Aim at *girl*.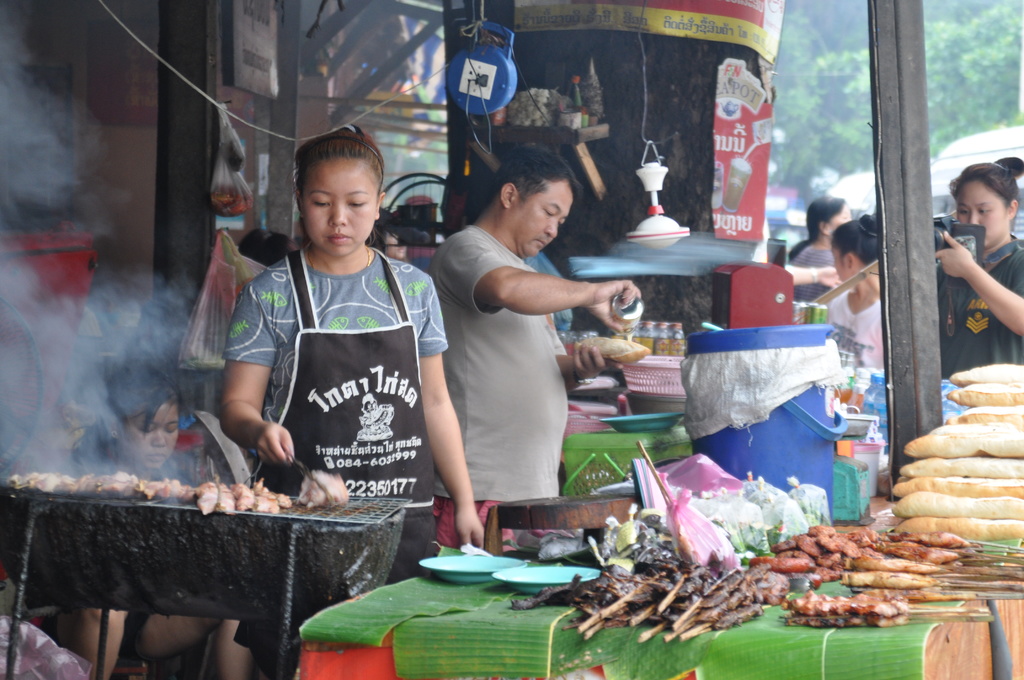
Aimed at left=70, top=350, right=243, bottom=679.
